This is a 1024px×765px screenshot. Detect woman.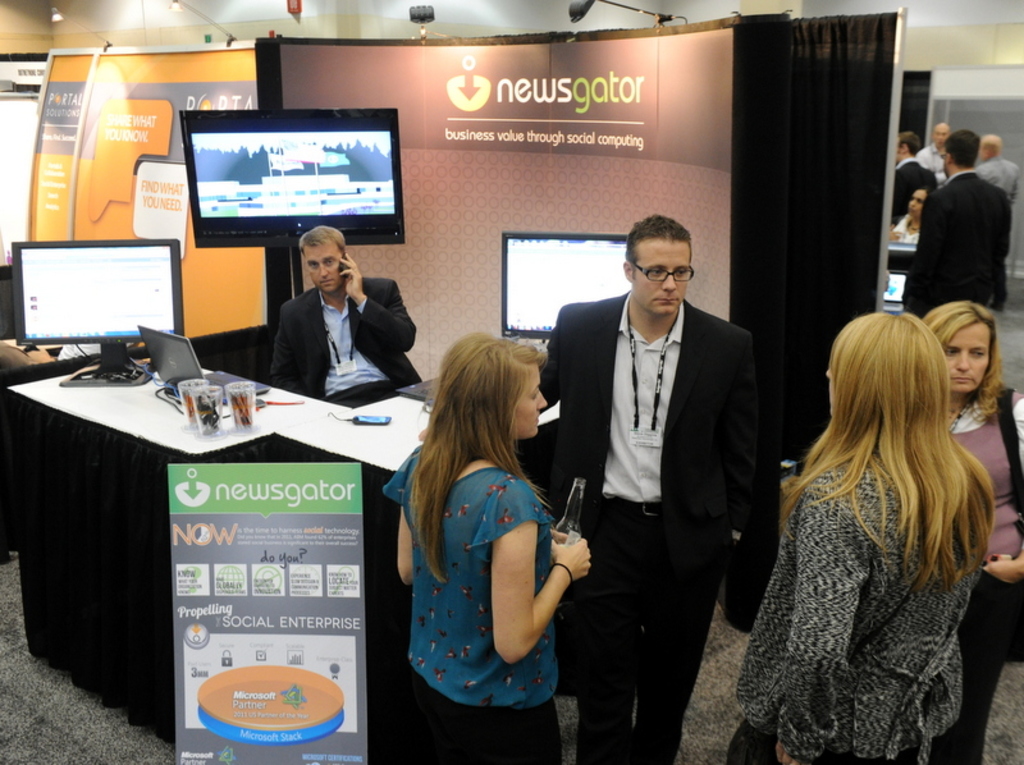
bbox(387, 325, 591, 764).
